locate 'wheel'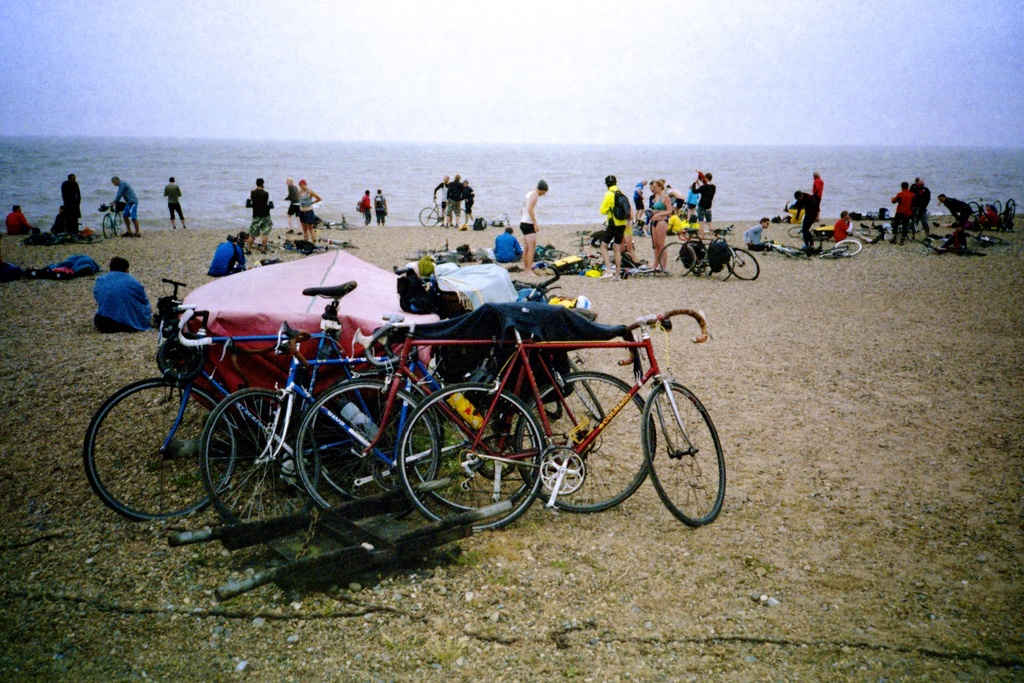
detection(657, 240, 698, 277)
